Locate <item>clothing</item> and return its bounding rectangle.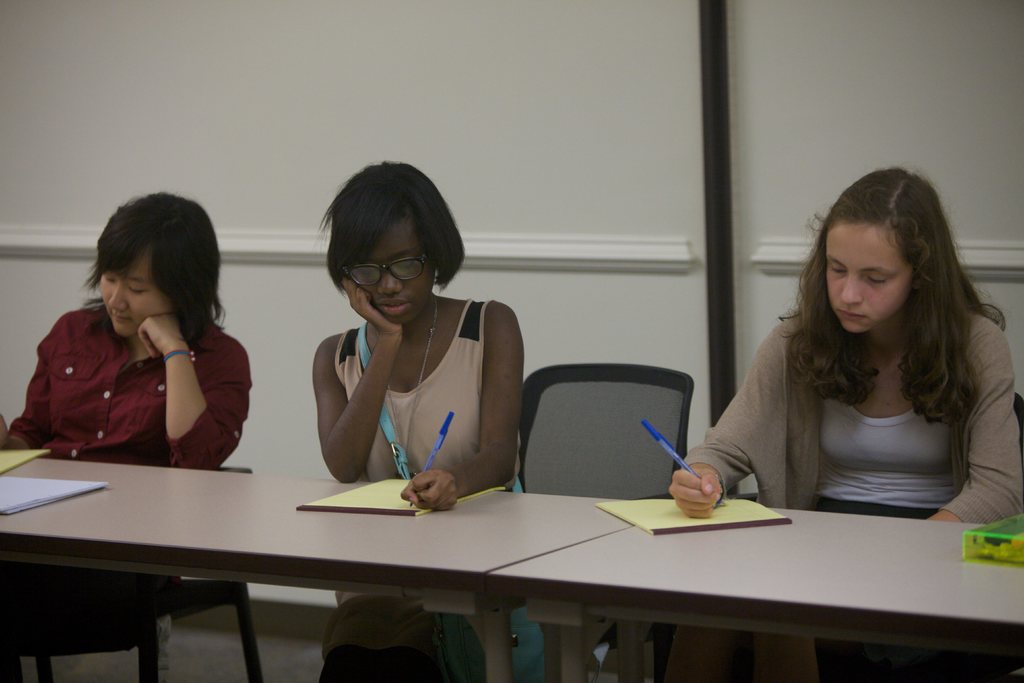
330:292:518:682.
